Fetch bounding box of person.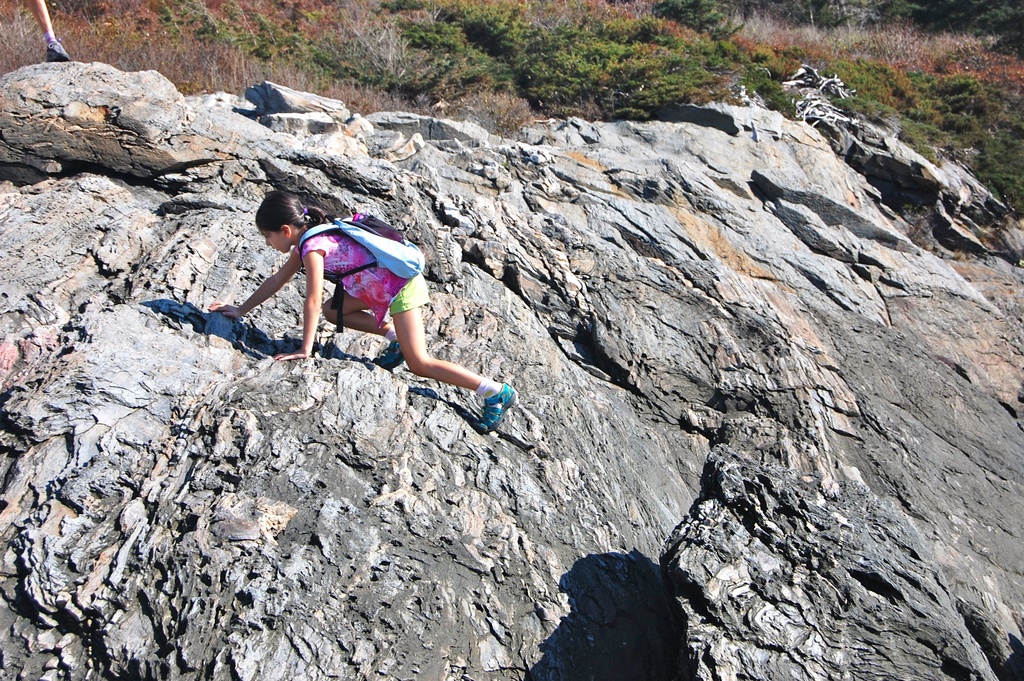
Bbox: {"left": 216, "top": 192, "right": 482, "bottom": 425}.
